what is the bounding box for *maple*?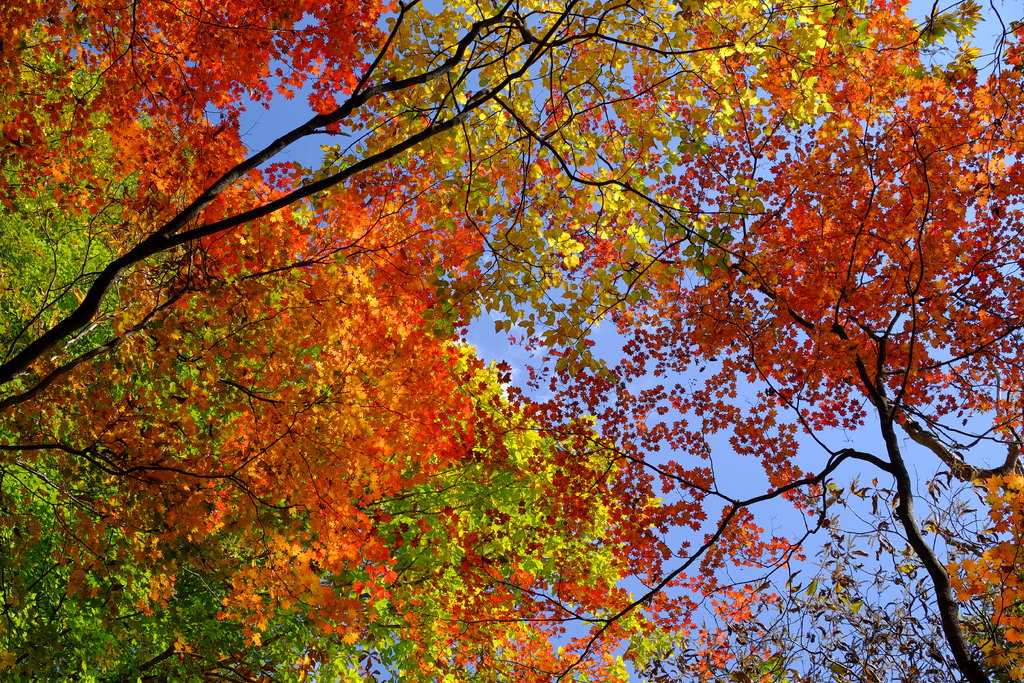
(0,427,613,682).
